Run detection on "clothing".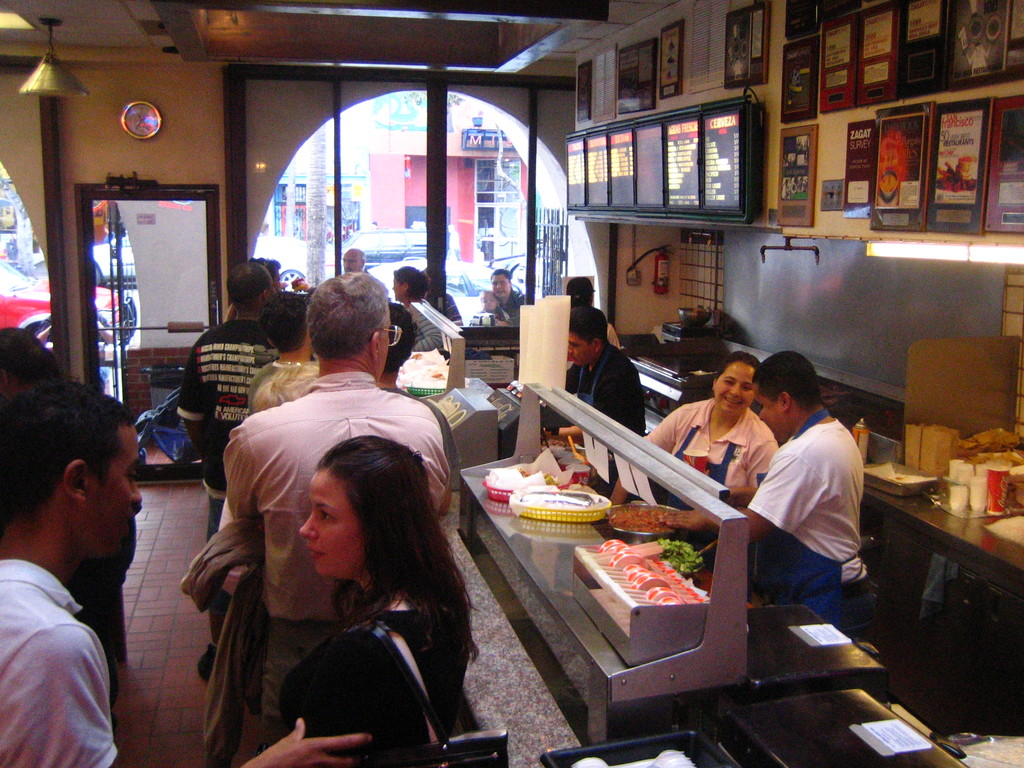
Result: bbox=[628, 387, 783, 548].
